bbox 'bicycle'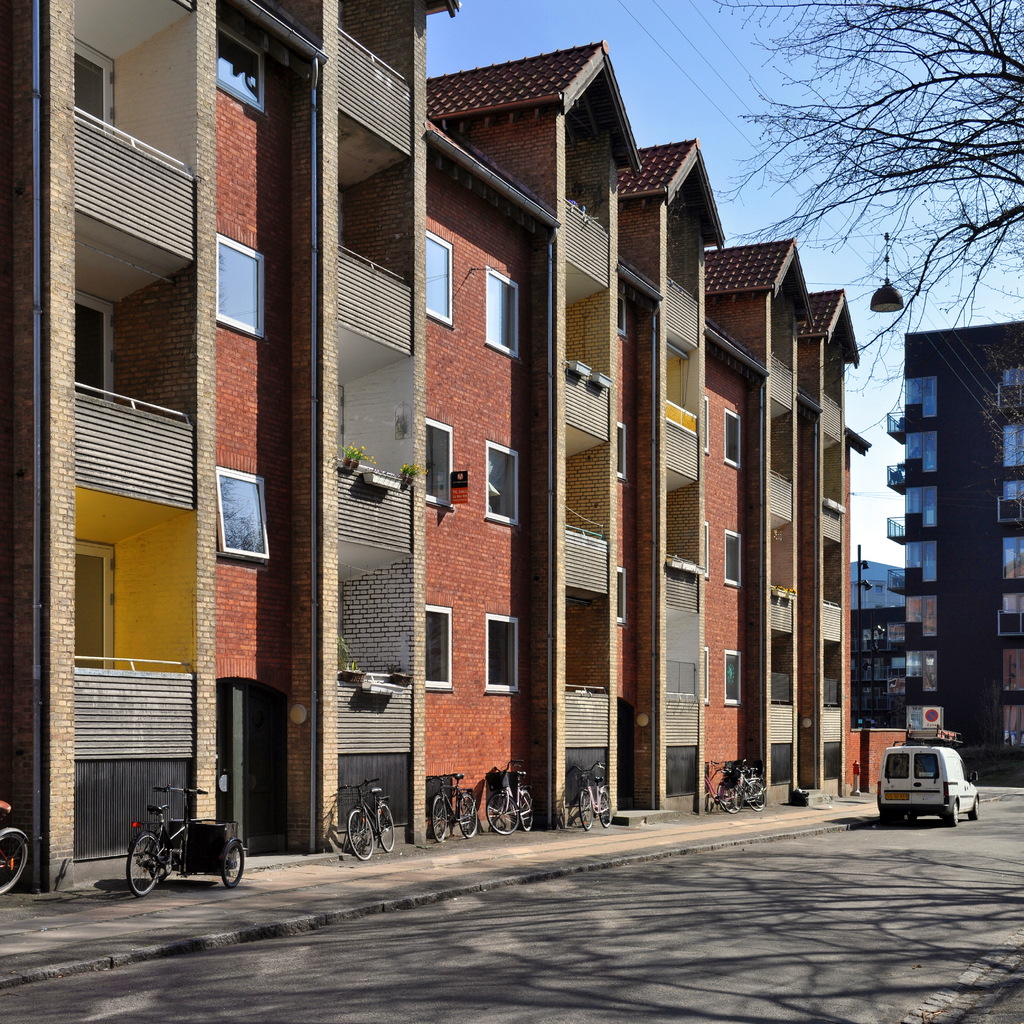
bbox=(569, 754, 620, 834)
